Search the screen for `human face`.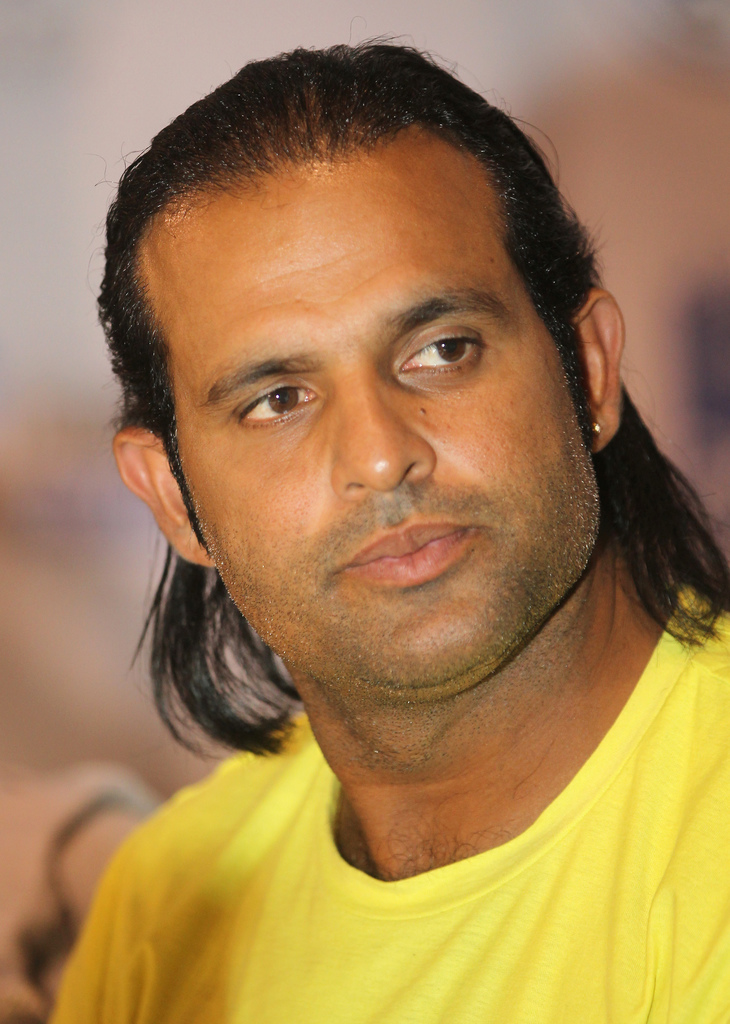
Found at locate(180, 147, 605, 717).
